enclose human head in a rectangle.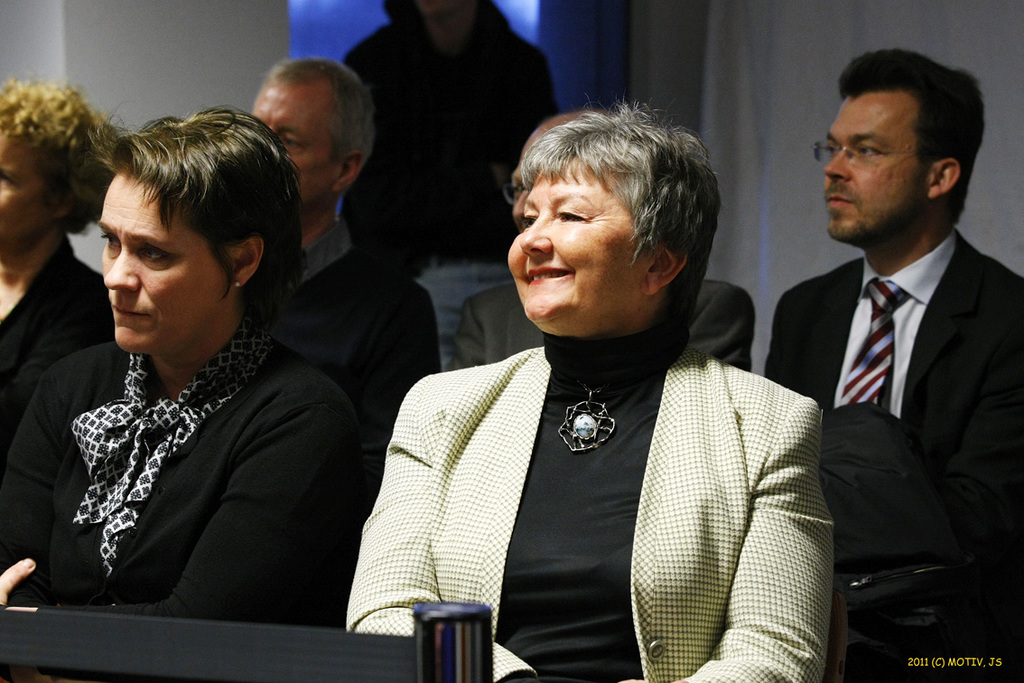
(811,51,993,251).
